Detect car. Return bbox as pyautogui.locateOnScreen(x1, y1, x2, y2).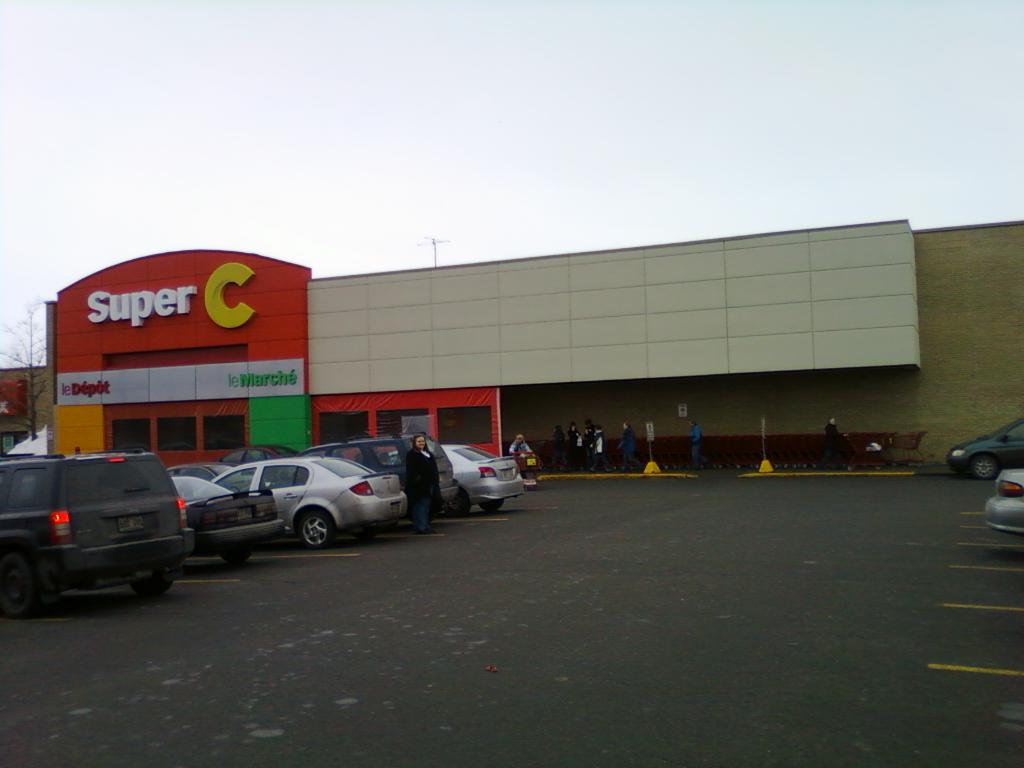
pyautogui.locateOnScreen(945, 416, 1023, 483).
